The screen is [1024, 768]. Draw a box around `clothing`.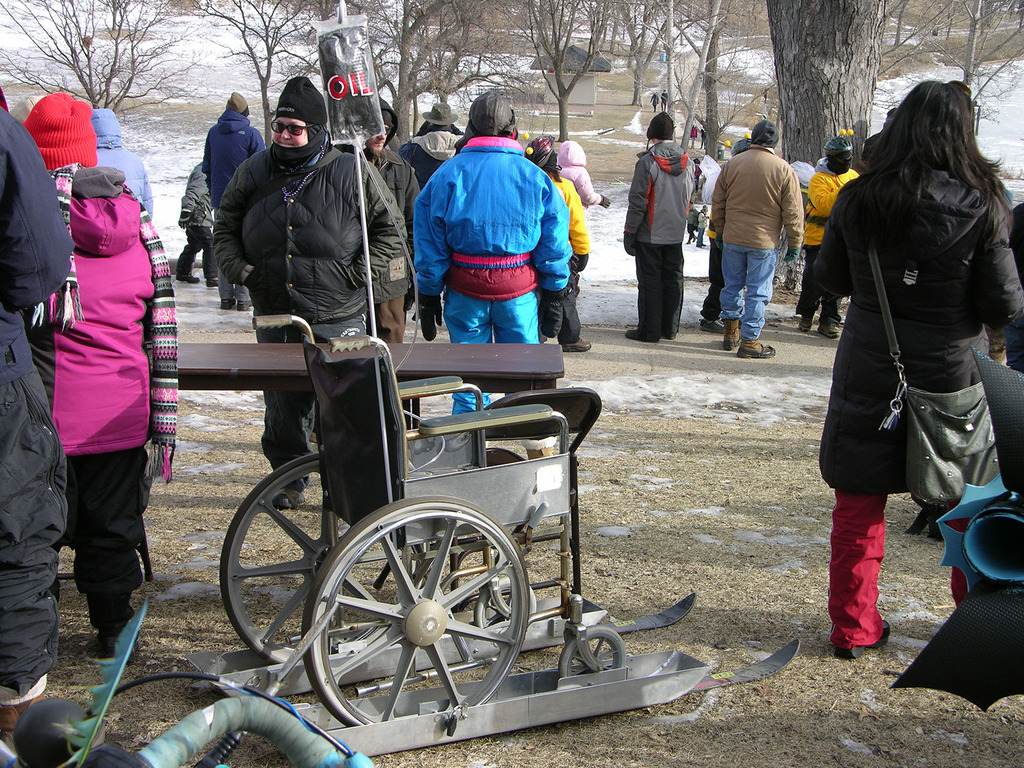
708,143,803,244.
